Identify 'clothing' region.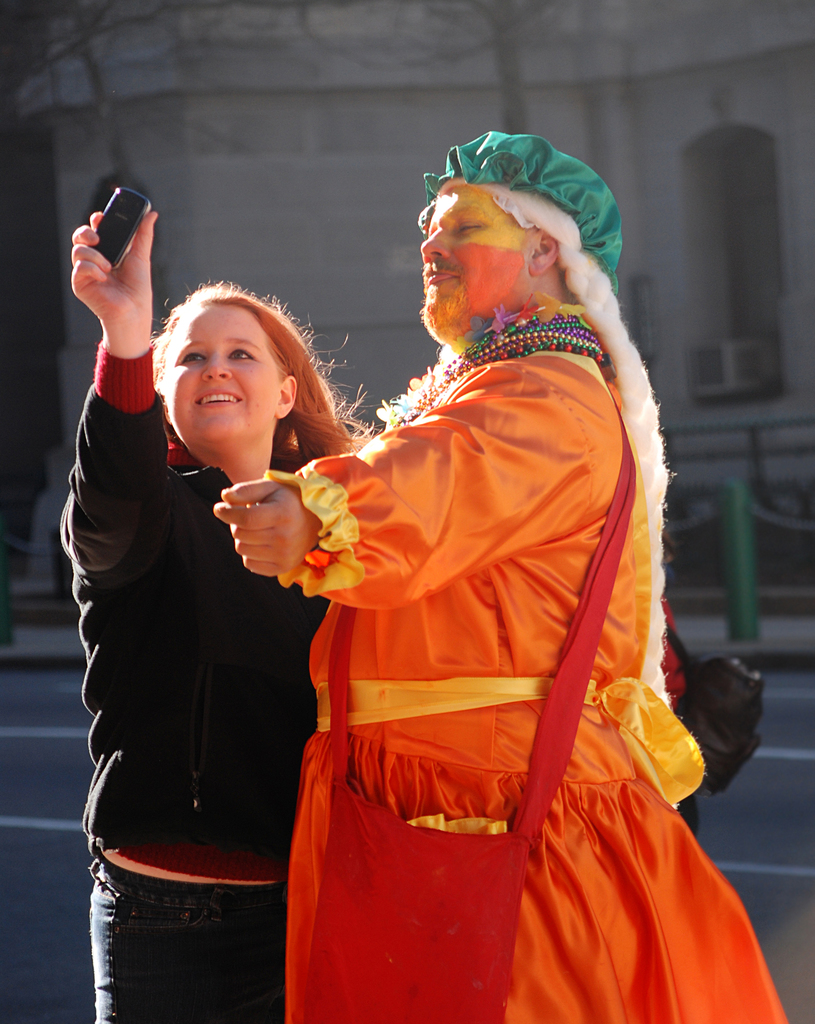
Region: (252, 287, 794, 1023).
